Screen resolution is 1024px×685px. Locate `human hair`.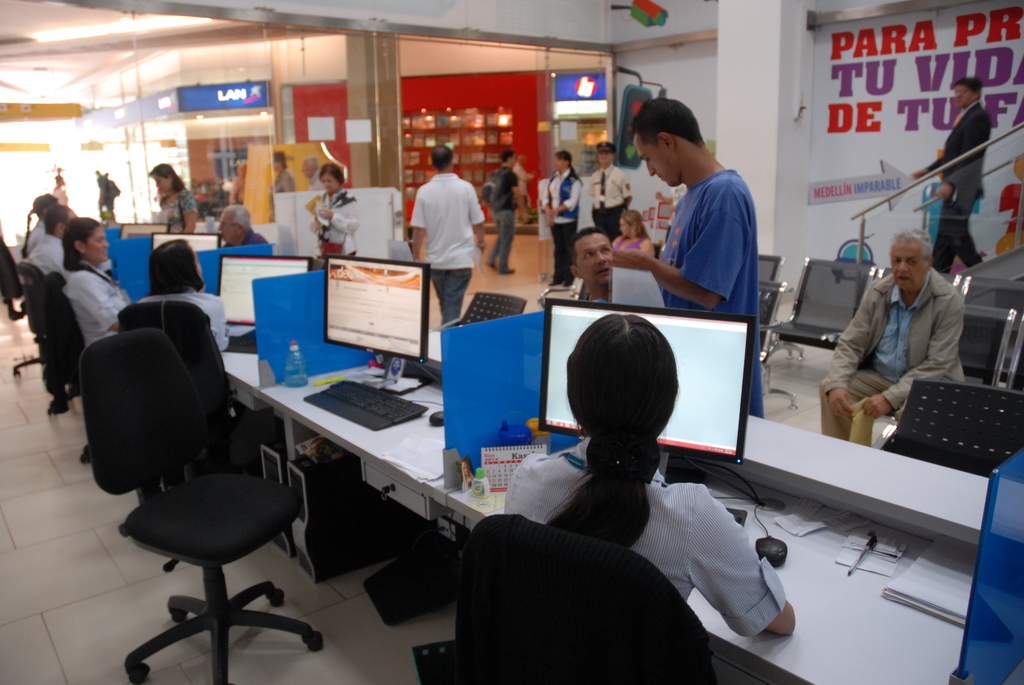
box(950, 74, 983, 100).
